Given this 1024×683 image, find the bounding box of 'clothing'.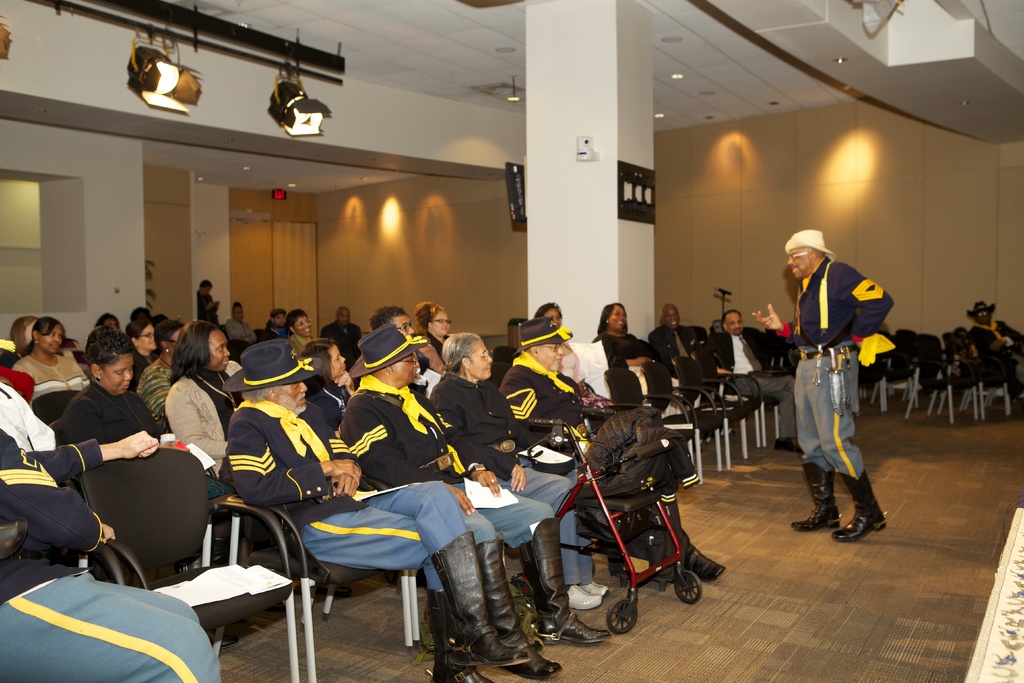
box=[0, 412, 237, 682].
